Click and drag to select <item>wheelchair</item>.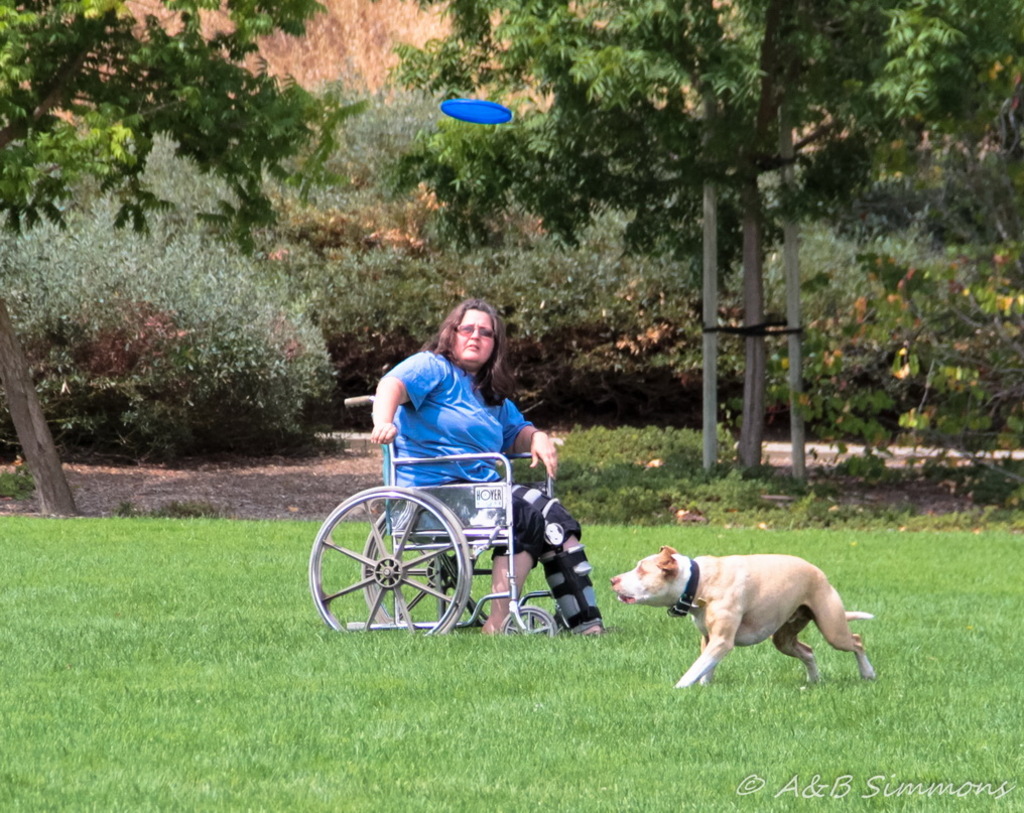
Selection: 297 481 490 637.
